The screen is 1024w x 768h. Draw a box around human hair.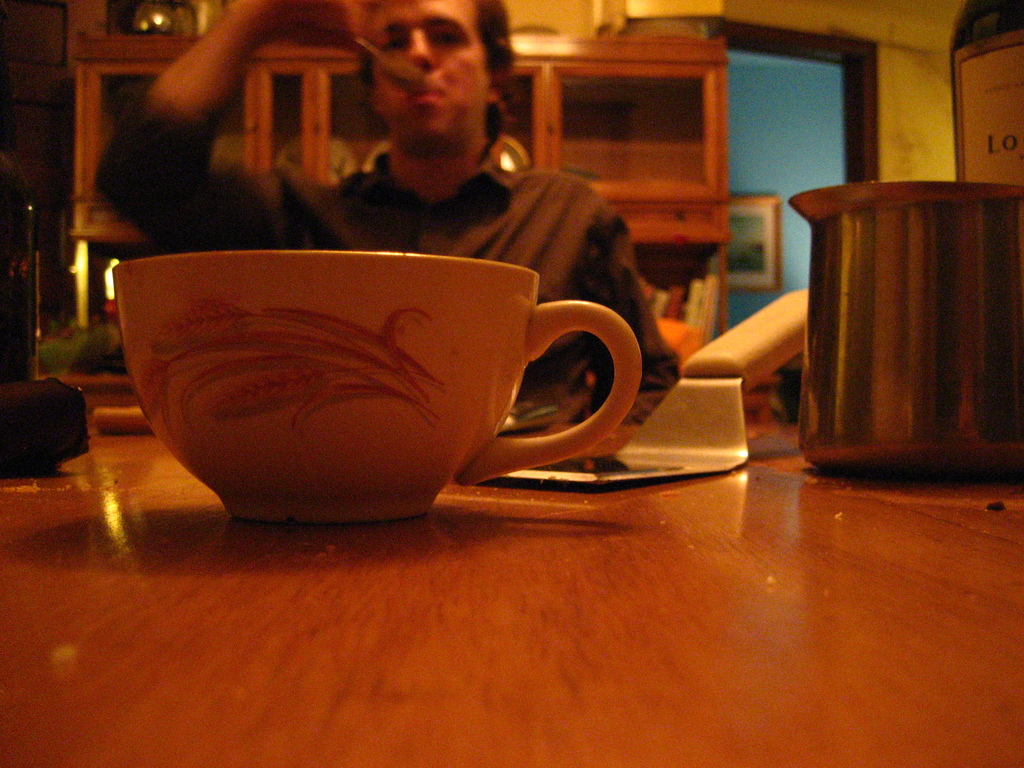
region(355, 0, 518, 86).
